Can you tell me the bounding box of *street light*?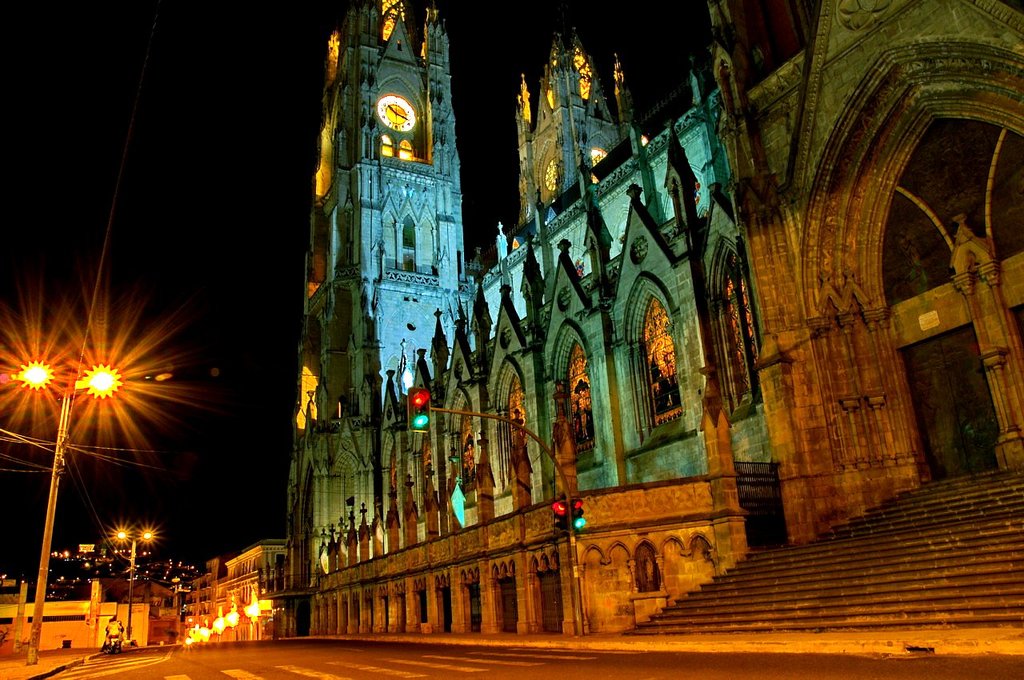
box=[104, 521, 162, 638].
